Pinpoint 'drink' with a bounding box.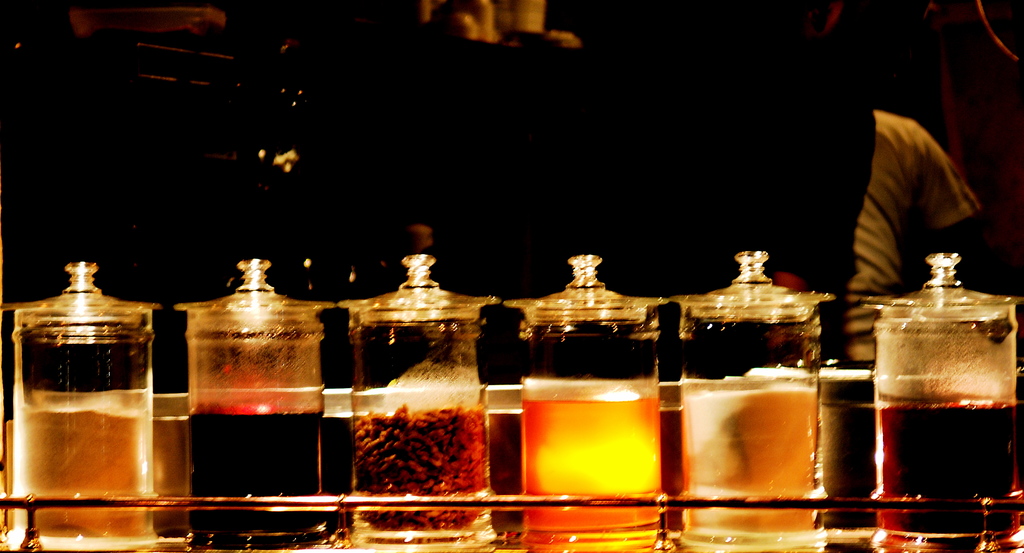
<region>680, 378, 818, 552</region>.
